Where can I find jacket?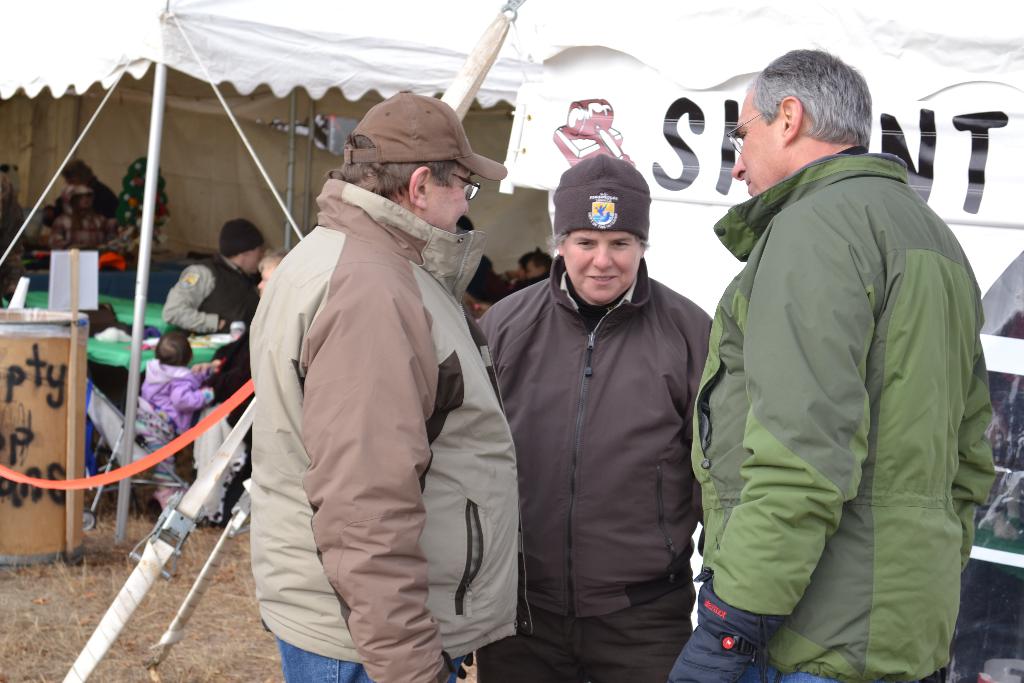
You can find it at {"left": 696, "top": 76, "right": 993, "bottom": 661}.
